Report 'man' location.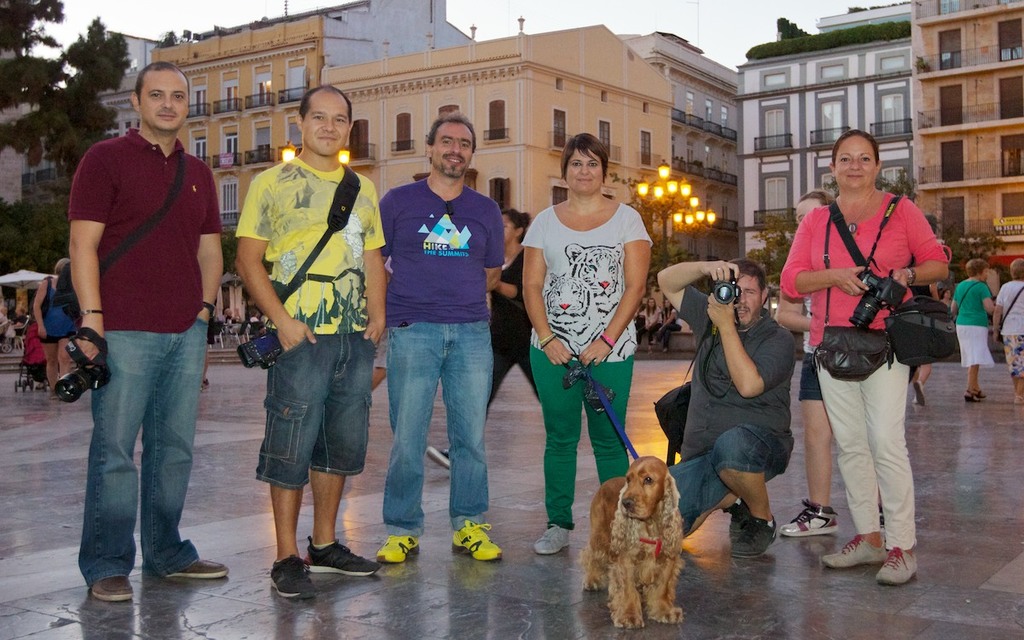
Report: bbox(659, 259, 795, 558).
